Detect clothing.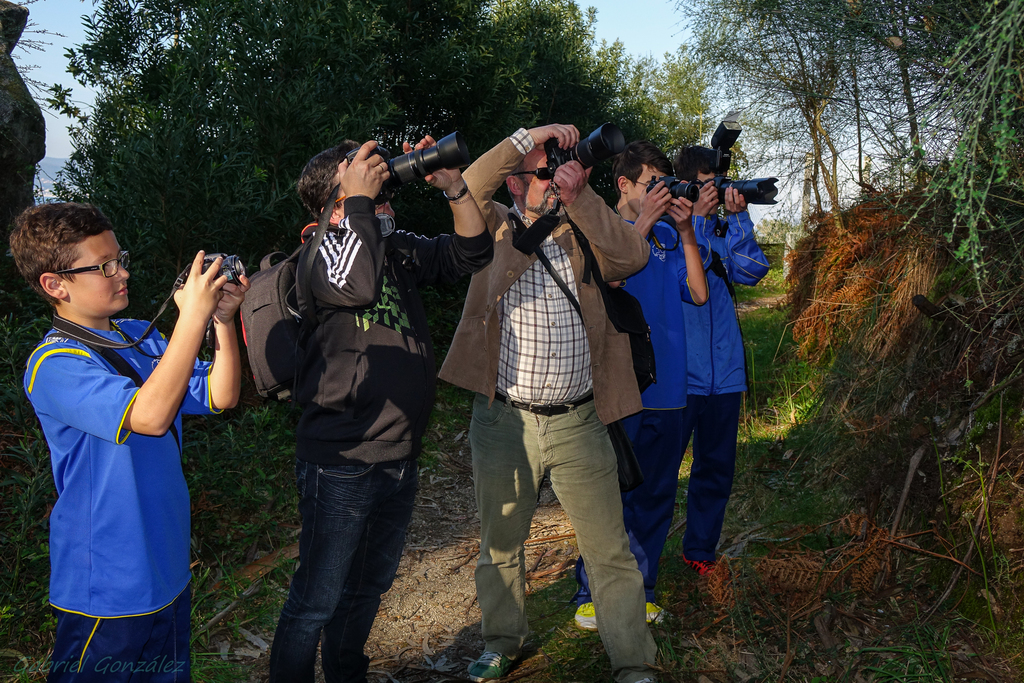
Detected at [20, 315, 212, 682].
